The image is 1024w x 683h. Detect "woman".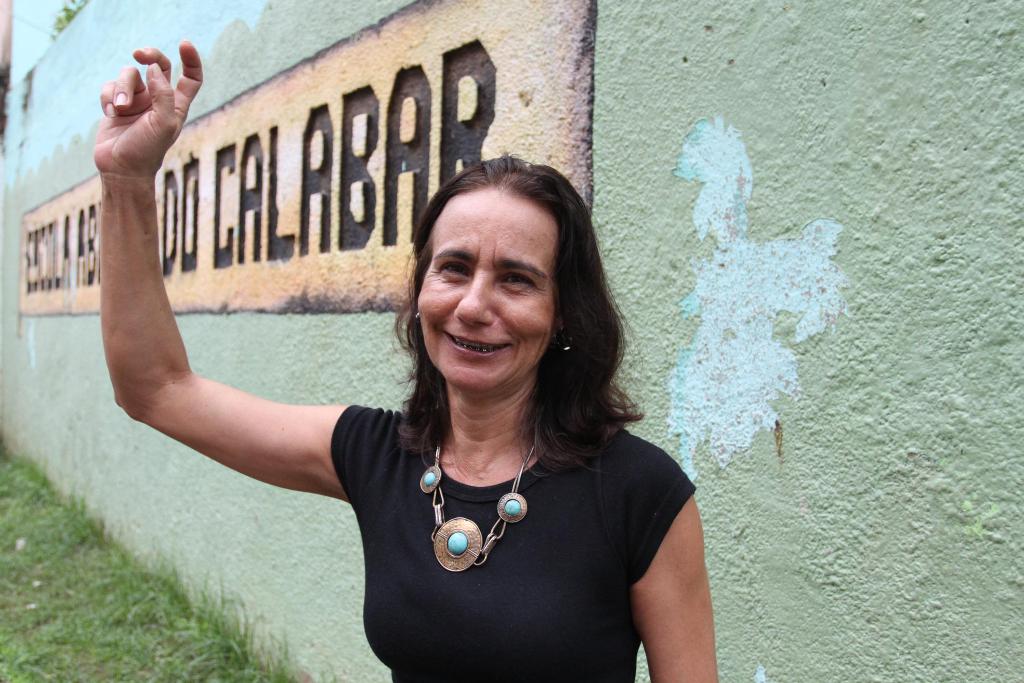
Detection: {"left": 168, "top": 86, "right": 661, "bottom": 679}.
